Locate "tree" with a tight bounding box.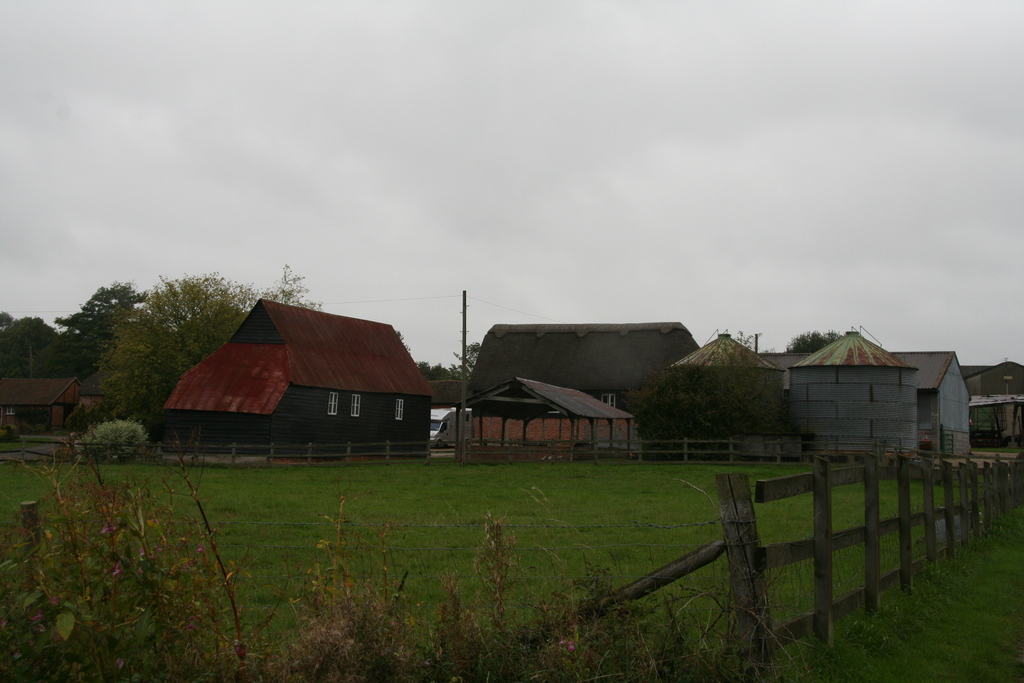
(451, 333, 478, 379).
